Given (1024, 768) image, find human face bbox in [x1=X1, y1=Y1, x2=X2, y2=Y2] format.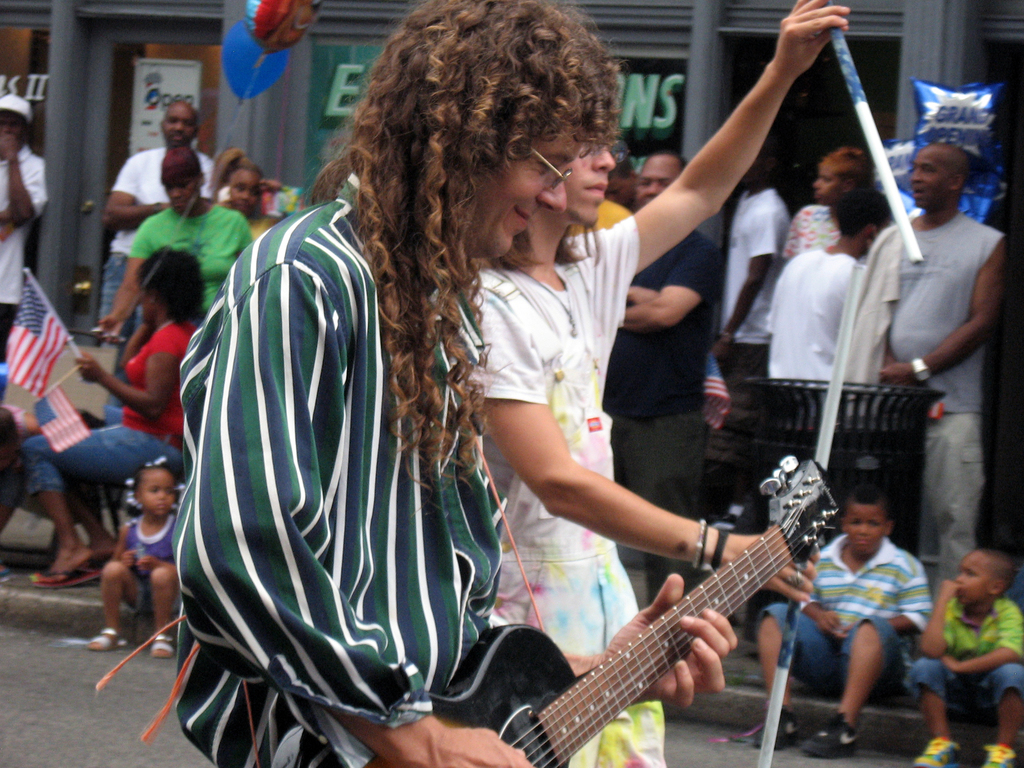
[x1=469, y1=125, x2=588, y2=265].
